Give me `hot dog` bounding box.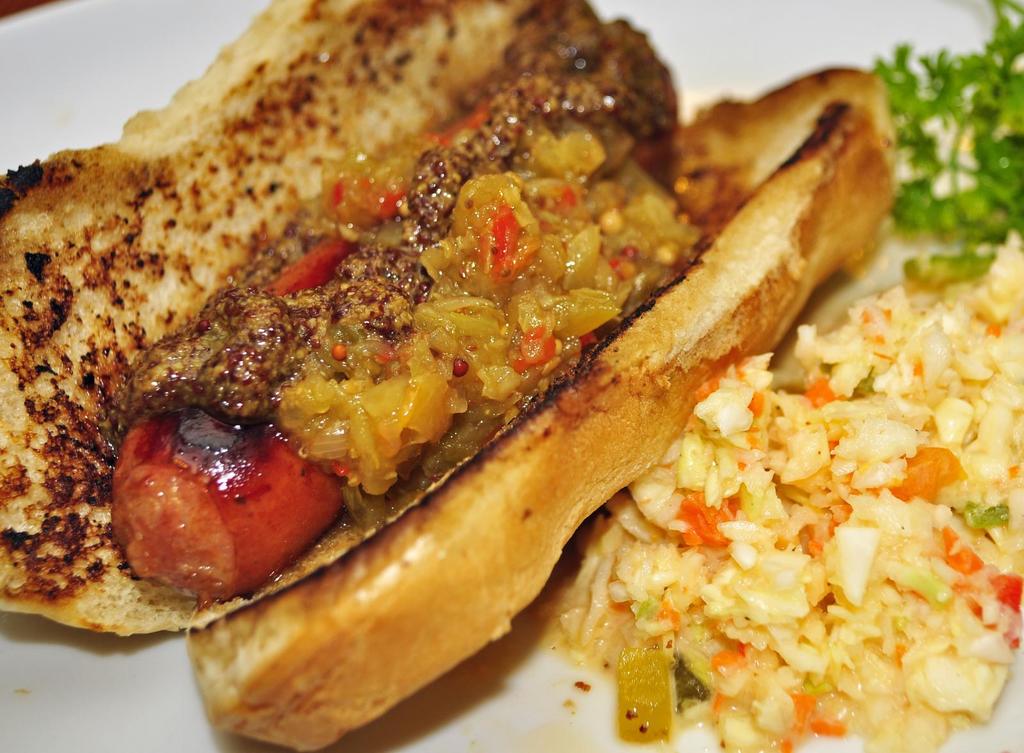
rect(15, 58, 939, 679).
